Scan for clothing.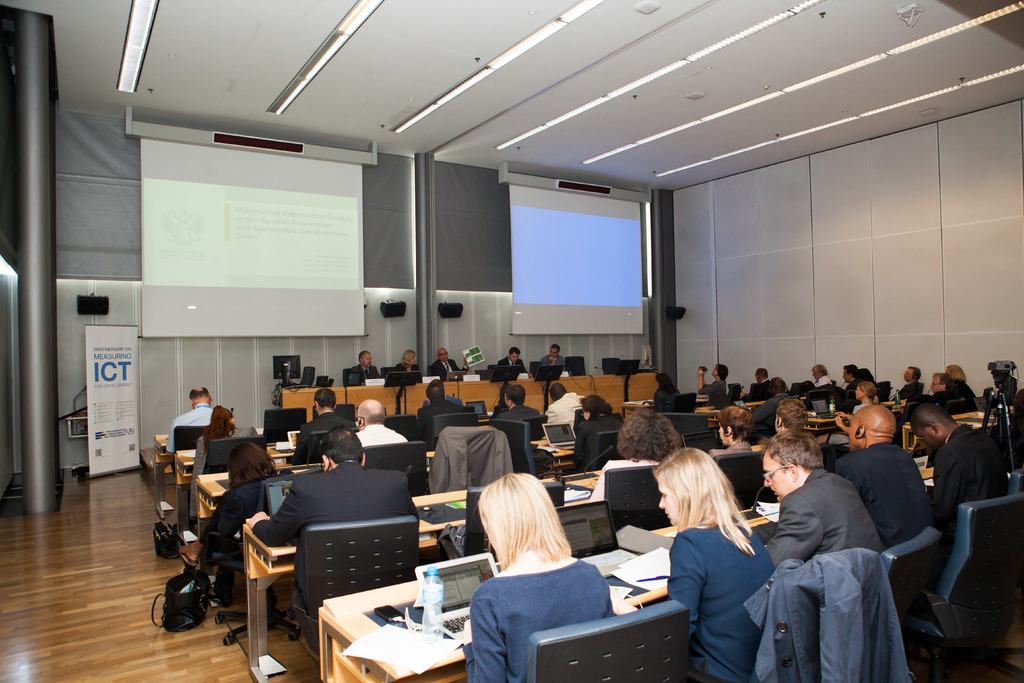
Scan result: <region>922, 425, 1011, 575</region>.
